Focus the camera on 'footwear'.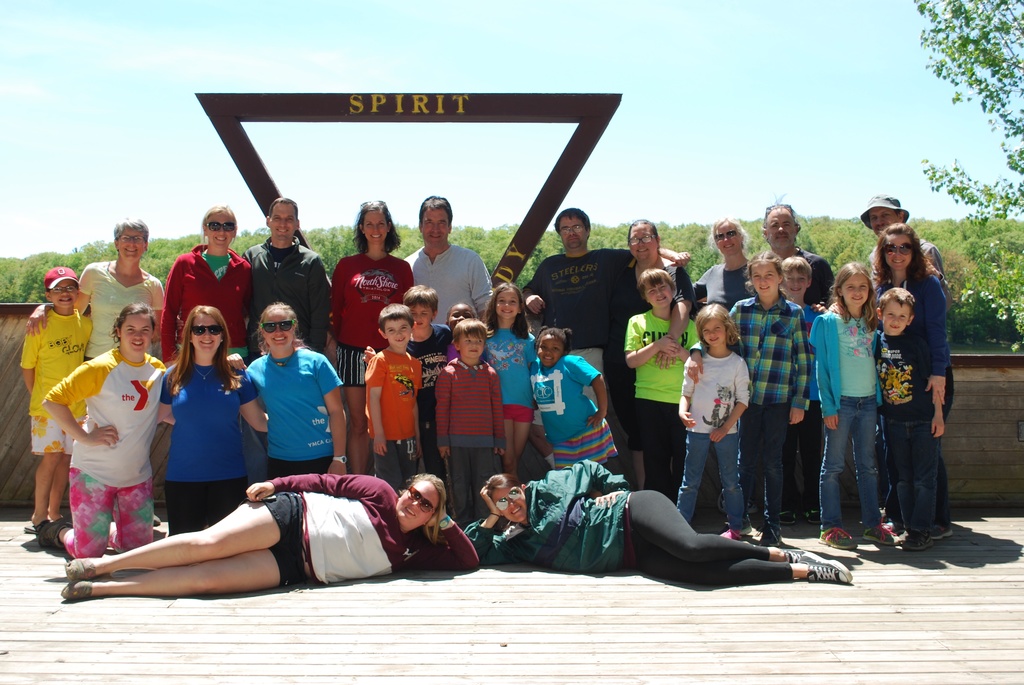
Focus region: locate(931, 520, 955, 540).
